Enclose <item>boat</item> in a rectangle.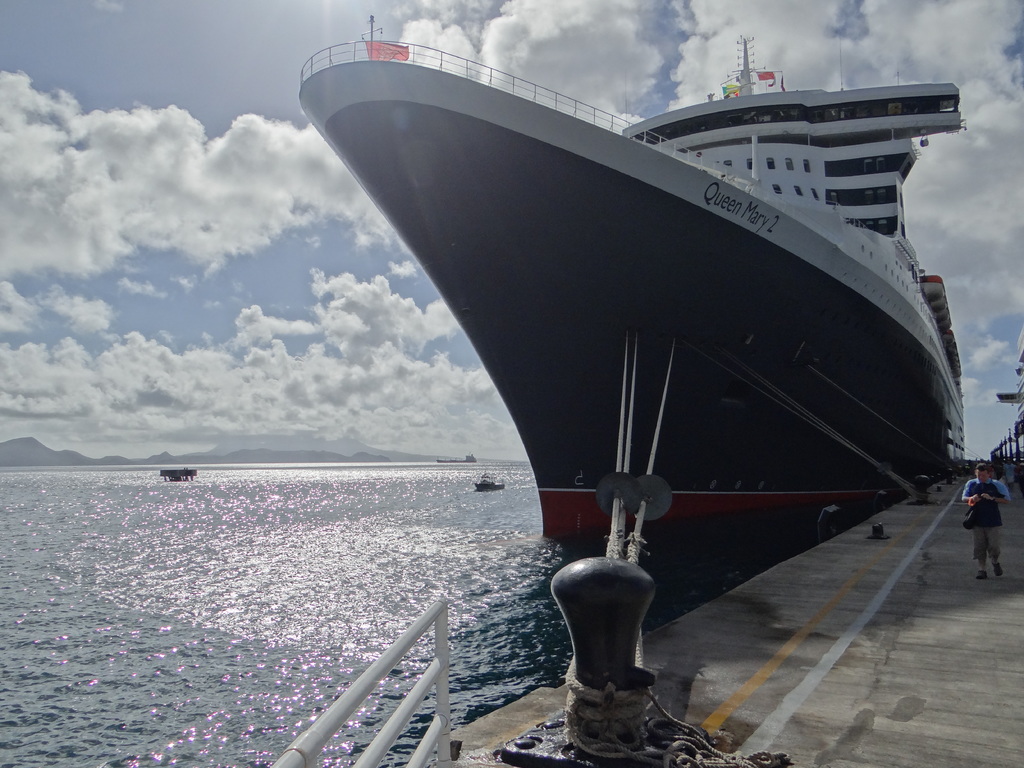
detection(262, 20, 975, 706).
